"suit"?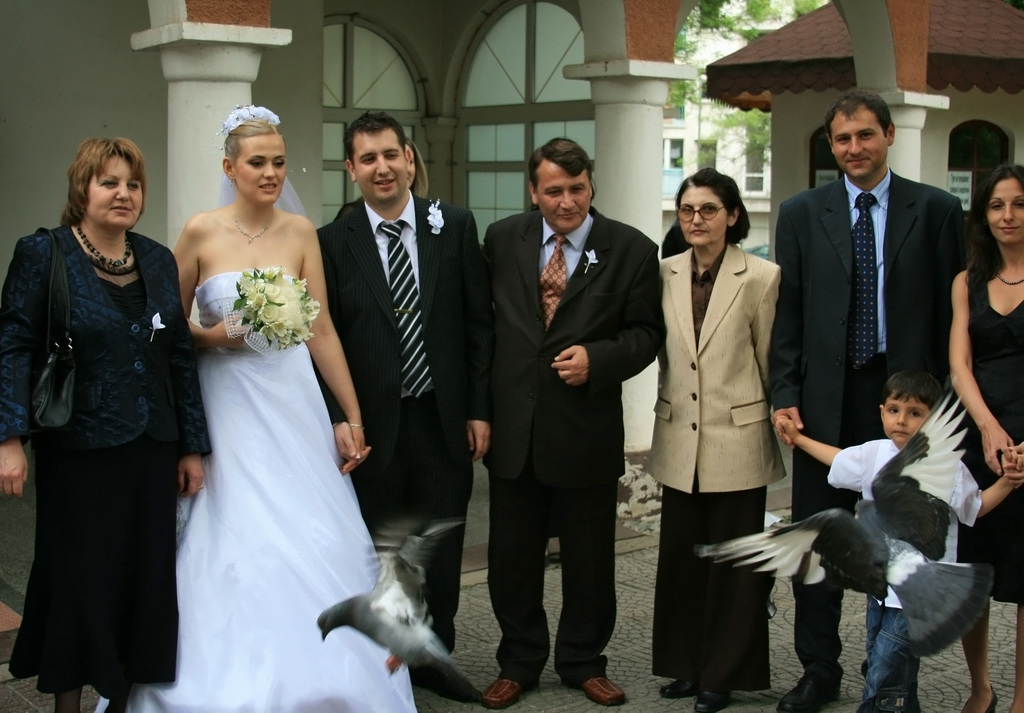
(309, 198, 480, 657)
